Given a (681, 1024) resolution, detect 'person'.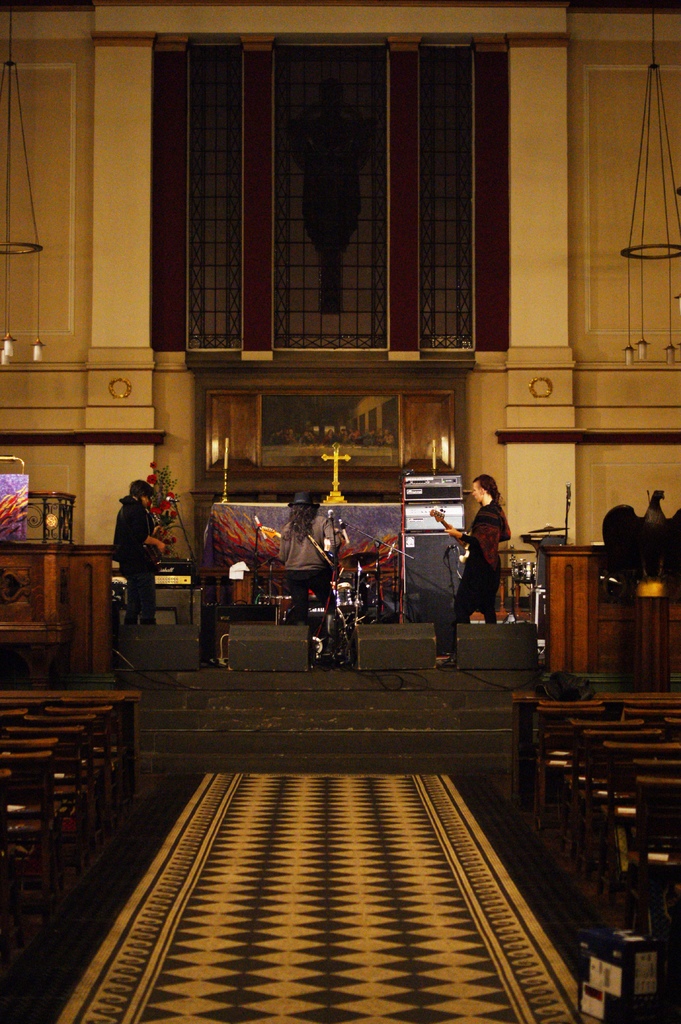
region(451, 467, 522, 654).
